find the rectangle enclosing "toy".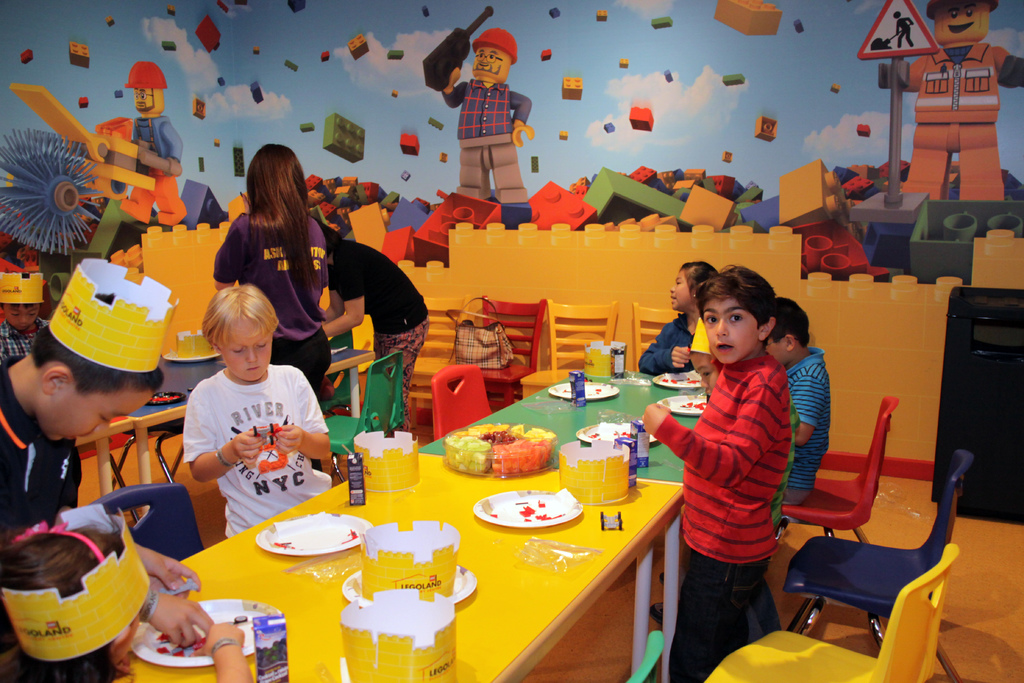
crop(429, 117, 444, 130).
